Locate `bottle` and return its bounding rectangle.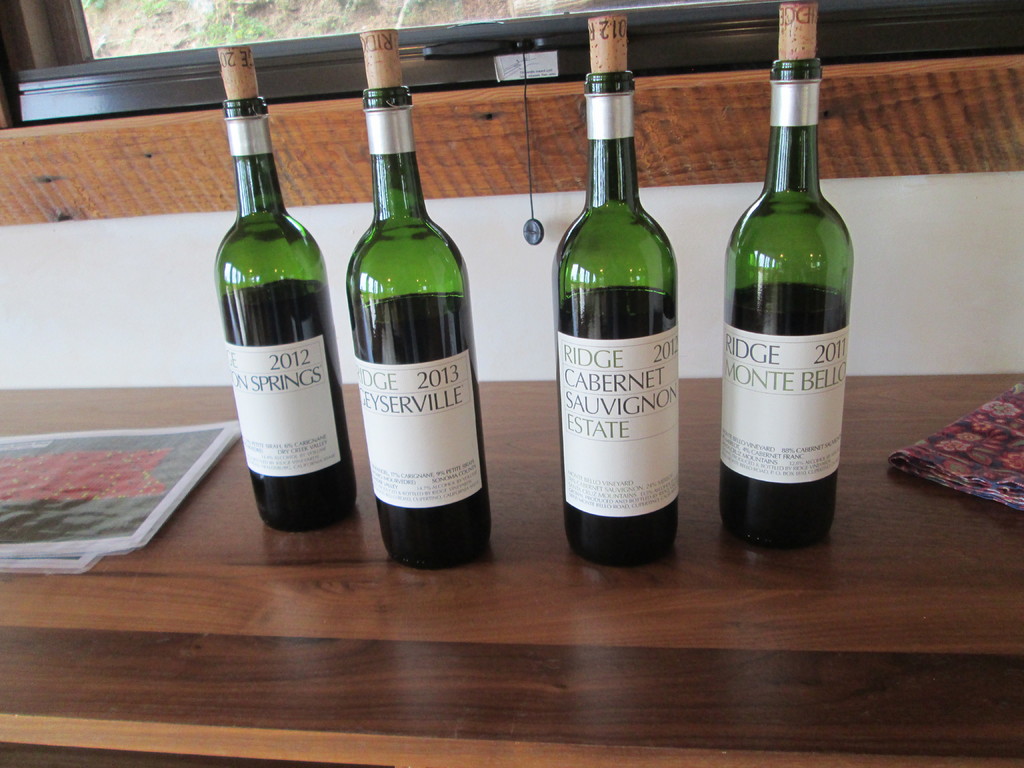
342:24:495:576.
